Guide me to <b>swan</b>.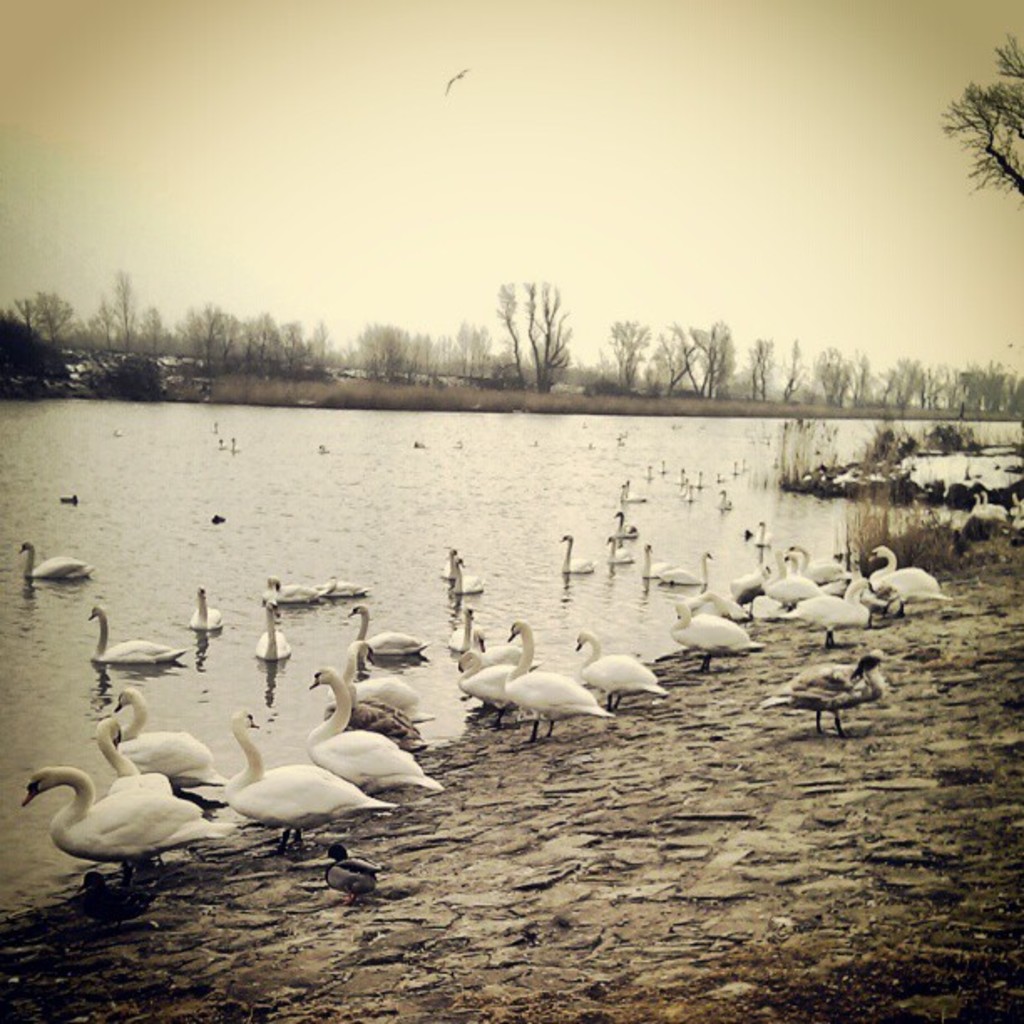
Guidance: [left=110, top=679, right=214, bottom=775].
